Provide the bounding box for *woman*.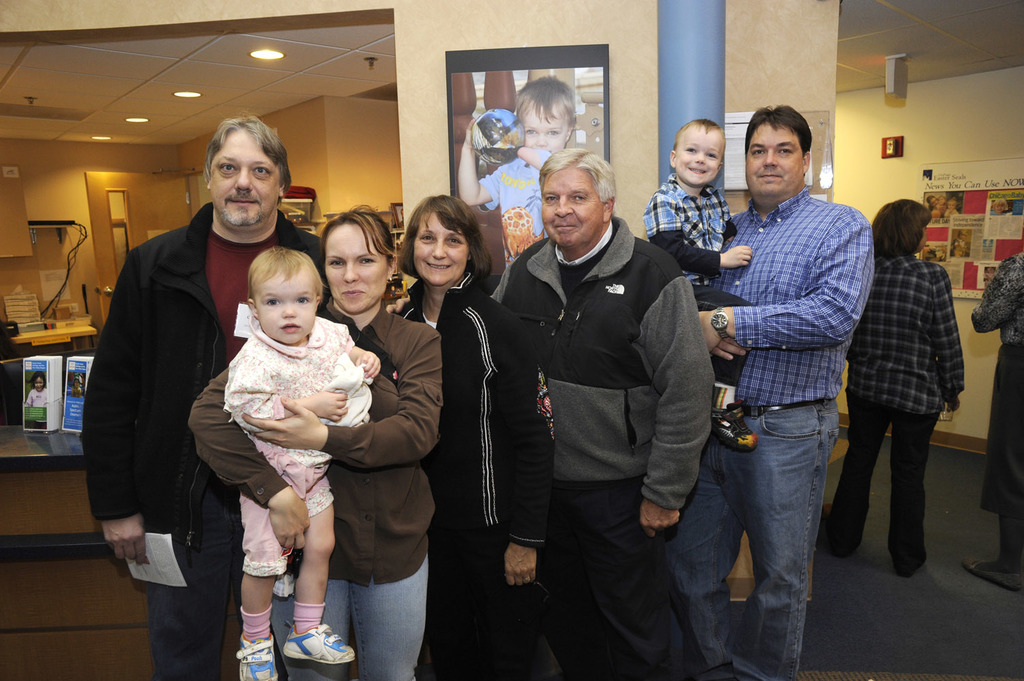
select_region(386, 194, 555, 680).
